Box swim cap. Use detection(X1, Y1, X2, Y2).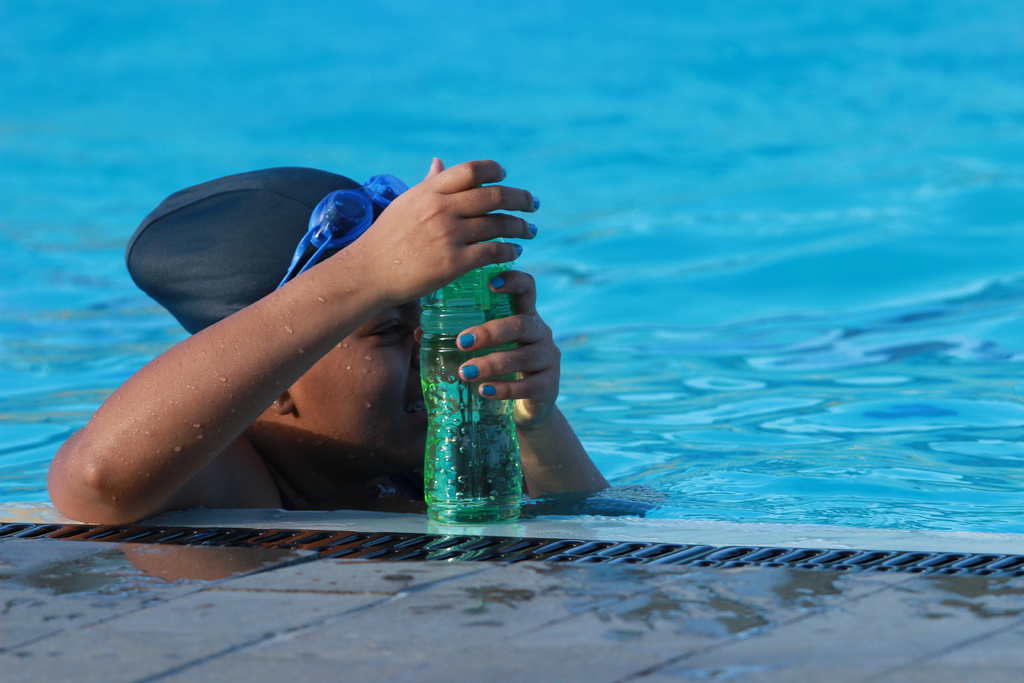
detection(125, 170, 380, 334).
